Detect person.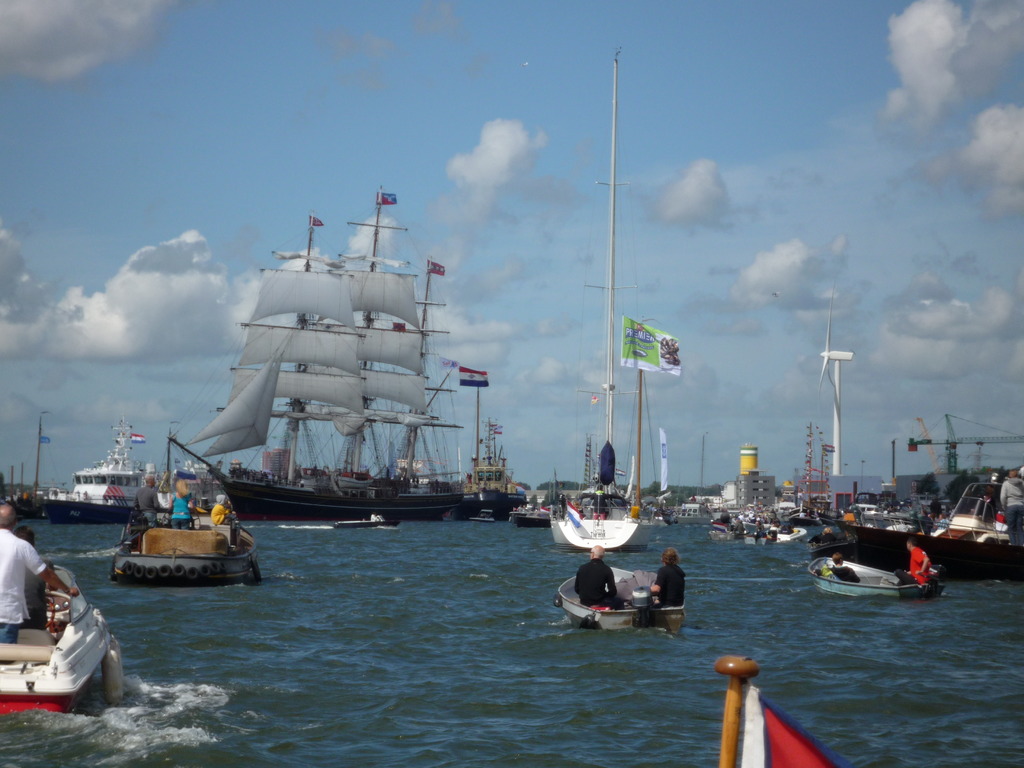
Detected at rect(12, 526, 42, 629).
